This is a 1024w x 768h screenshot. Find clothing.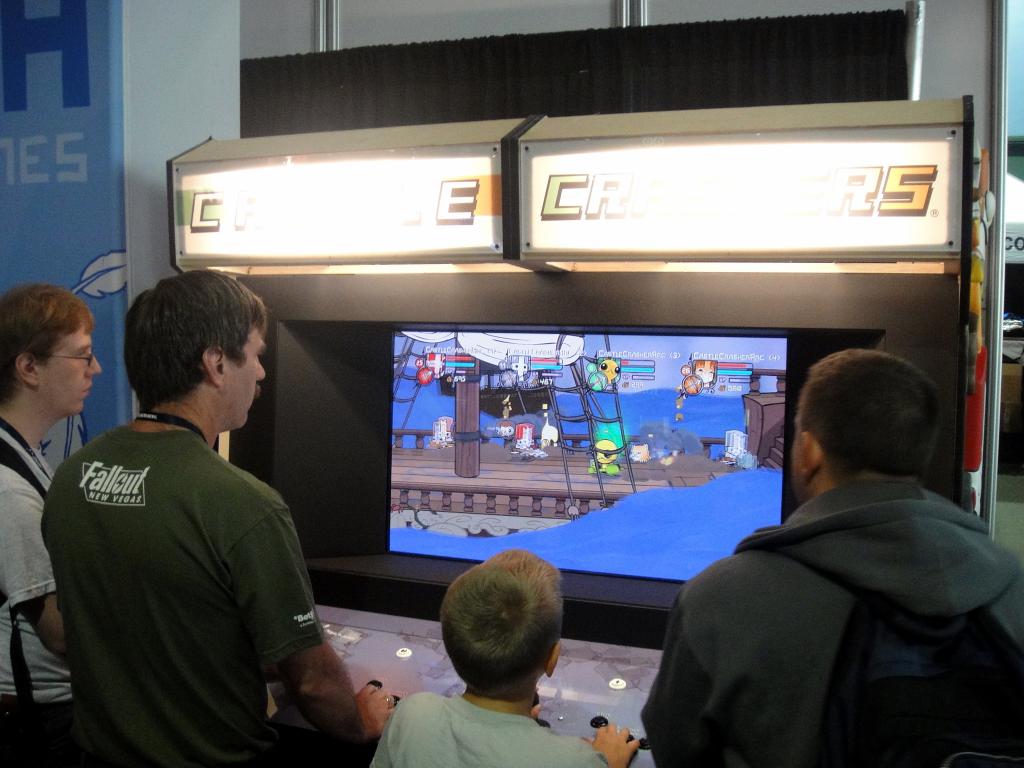
Bounding box: bbox(348, 676, 657, 767).
